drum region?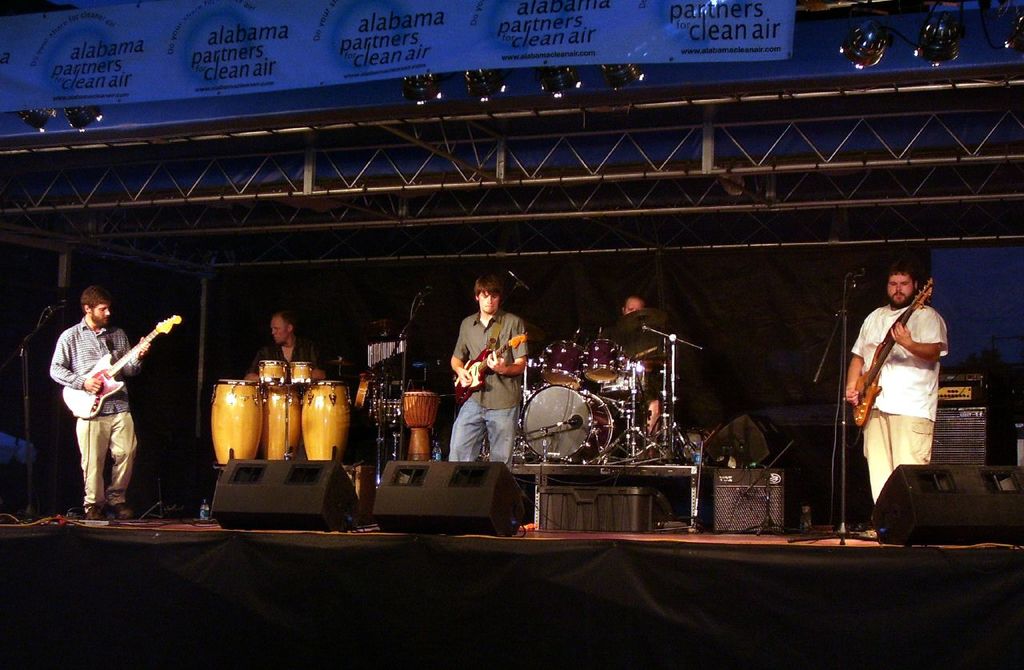
bbox=(302, 381, 353, 461)
